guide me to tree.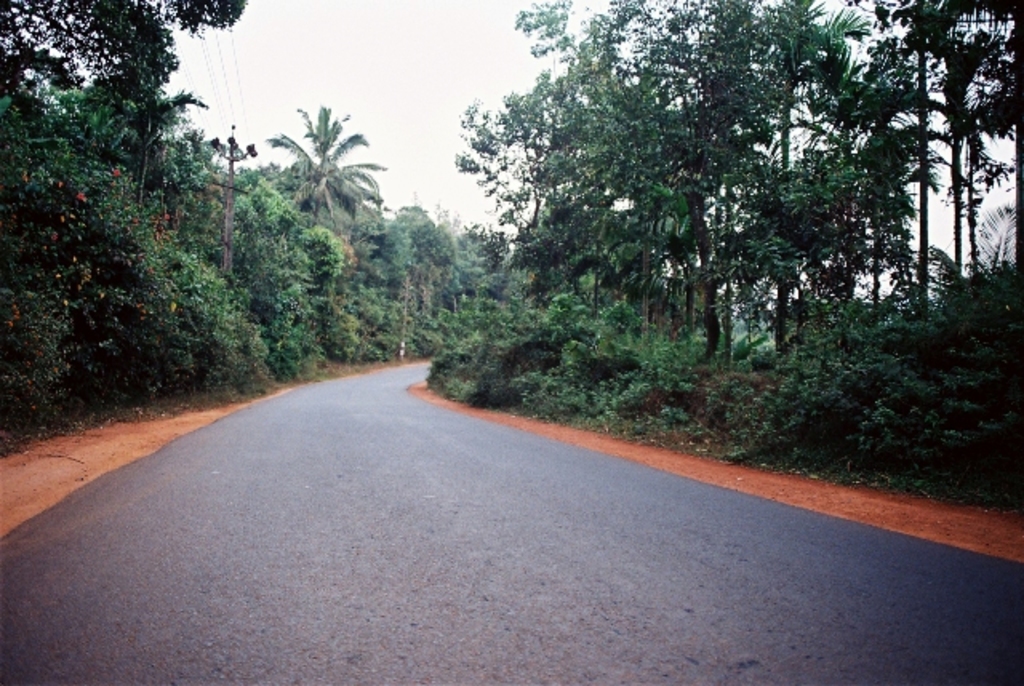
Guidance: [left=363, top=193, right=448, bottom=352].
